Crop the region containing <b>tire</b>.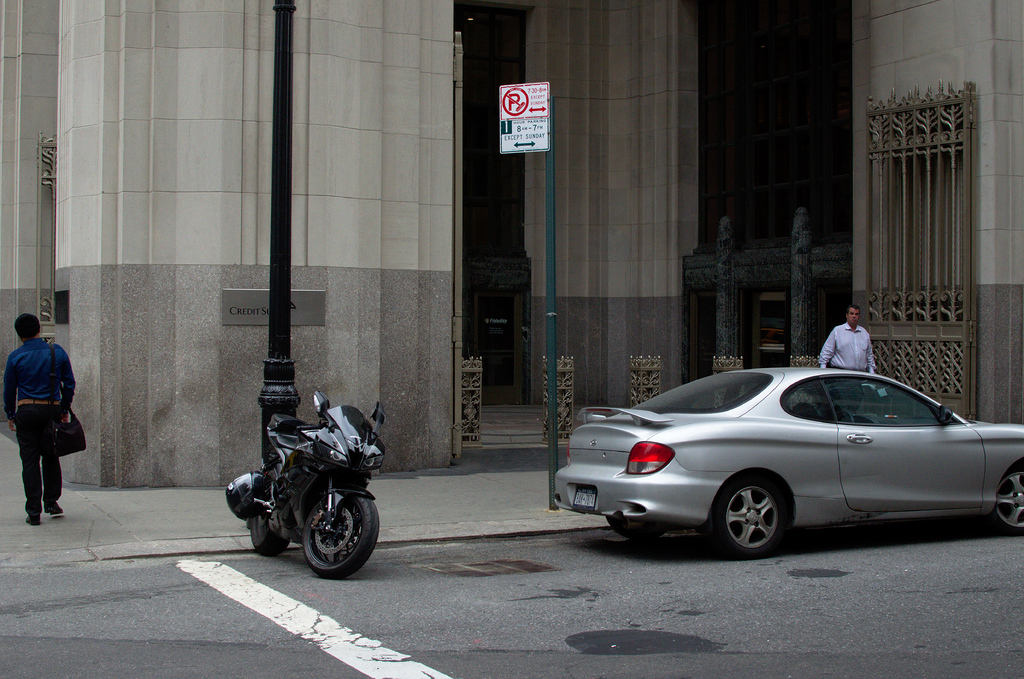
Crop region: (left=999, top=460, right=1023, bottom=536).
